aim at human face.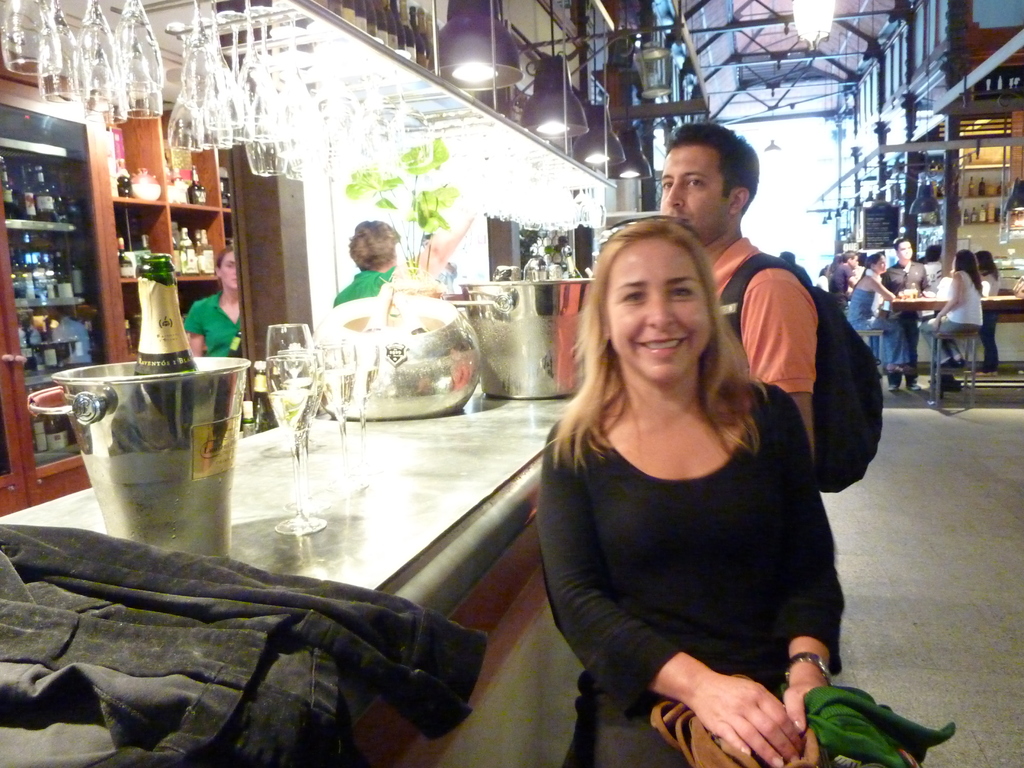
Aimed at [left=897, top=239, right=913, bottom=258].
